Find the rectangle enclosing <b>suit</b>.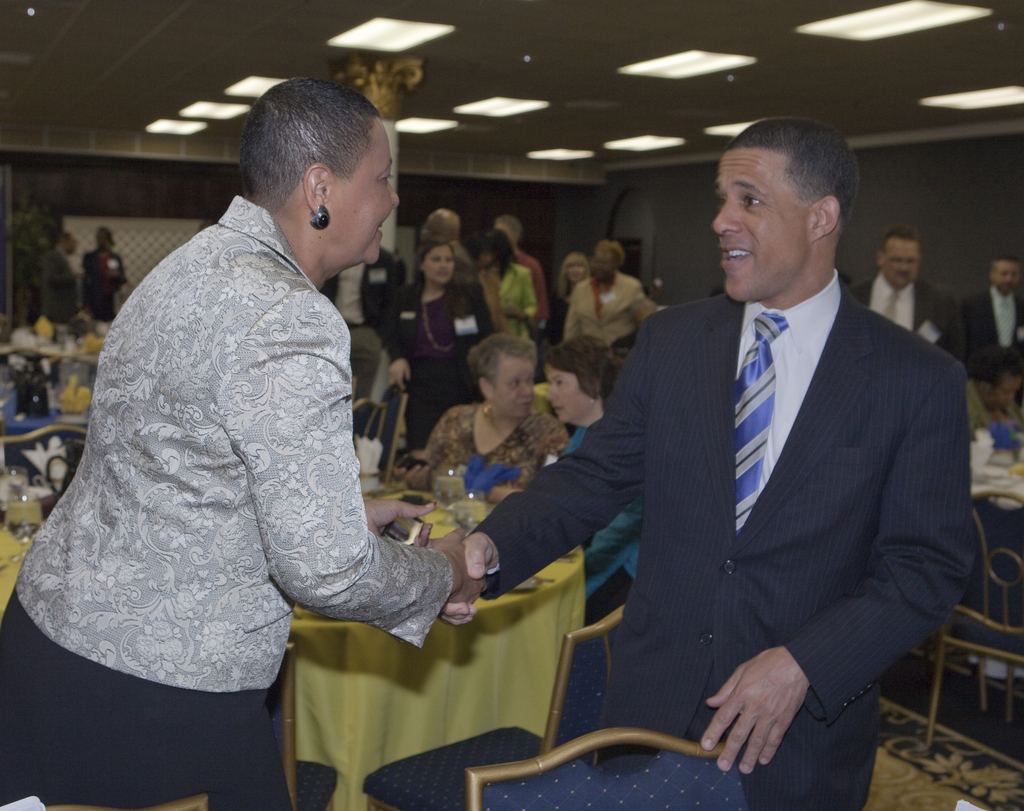
pyautogui.locateOnScreen(38, 242, 81, 319).
